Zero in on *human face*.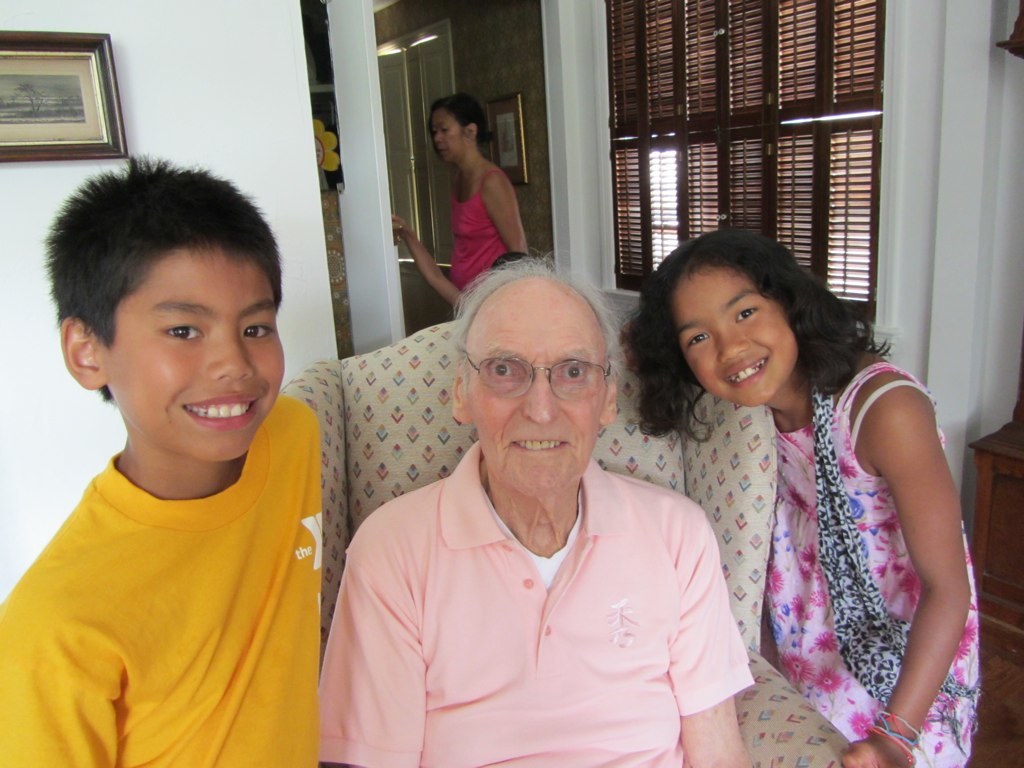
Zeroed in: 470 302 599 498.
